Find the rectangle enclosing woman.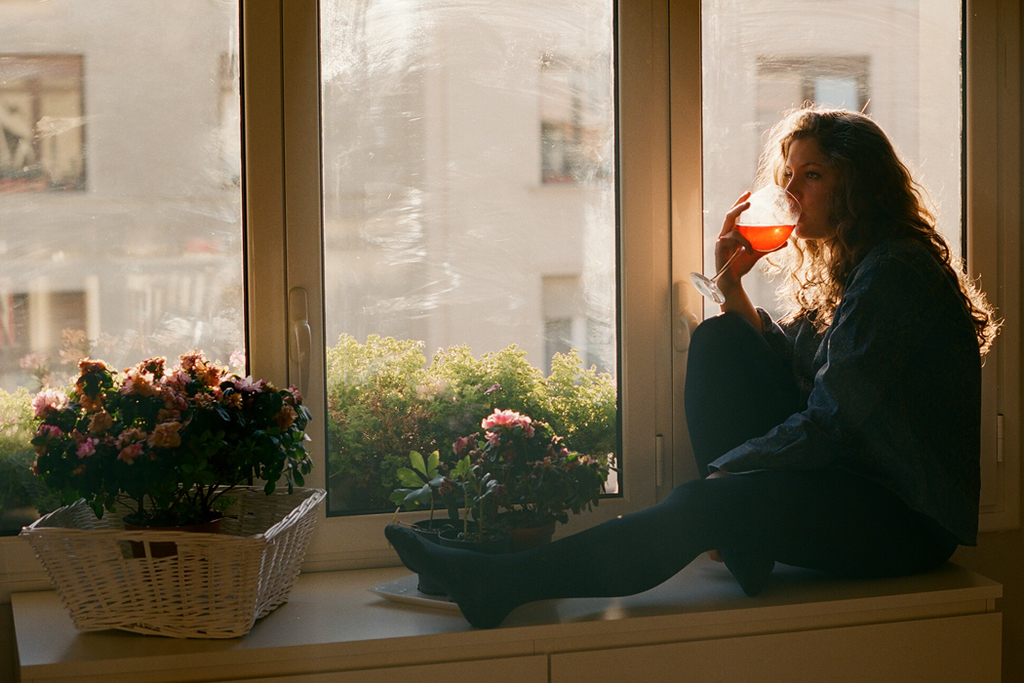
[x1=381, y1=92, x2=1008, y2=633].
